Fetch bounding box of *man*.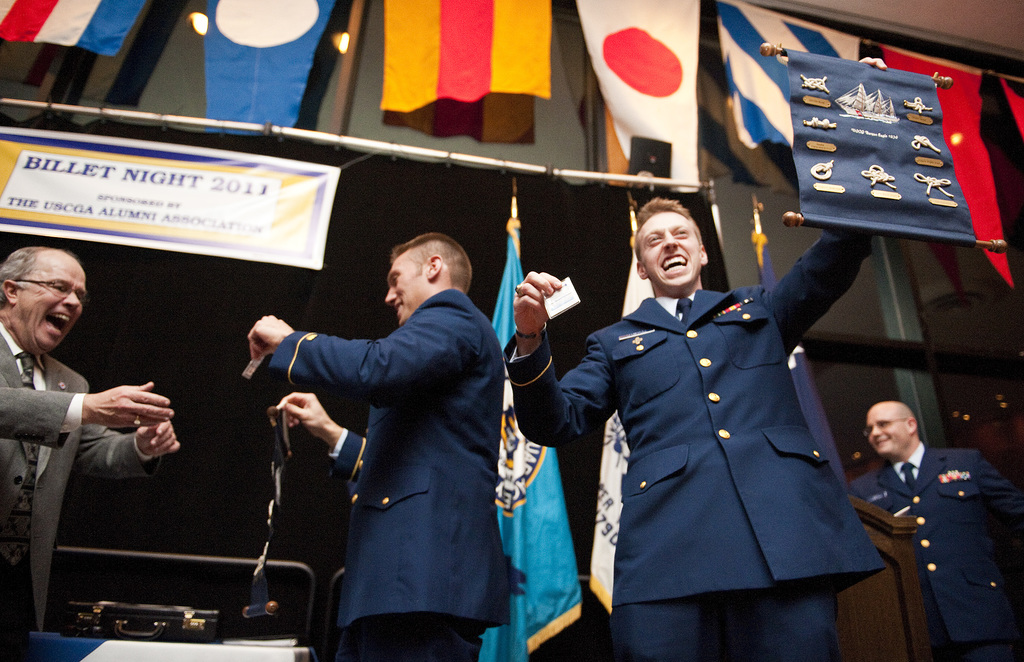
Bbox: (0,245,182,661).
